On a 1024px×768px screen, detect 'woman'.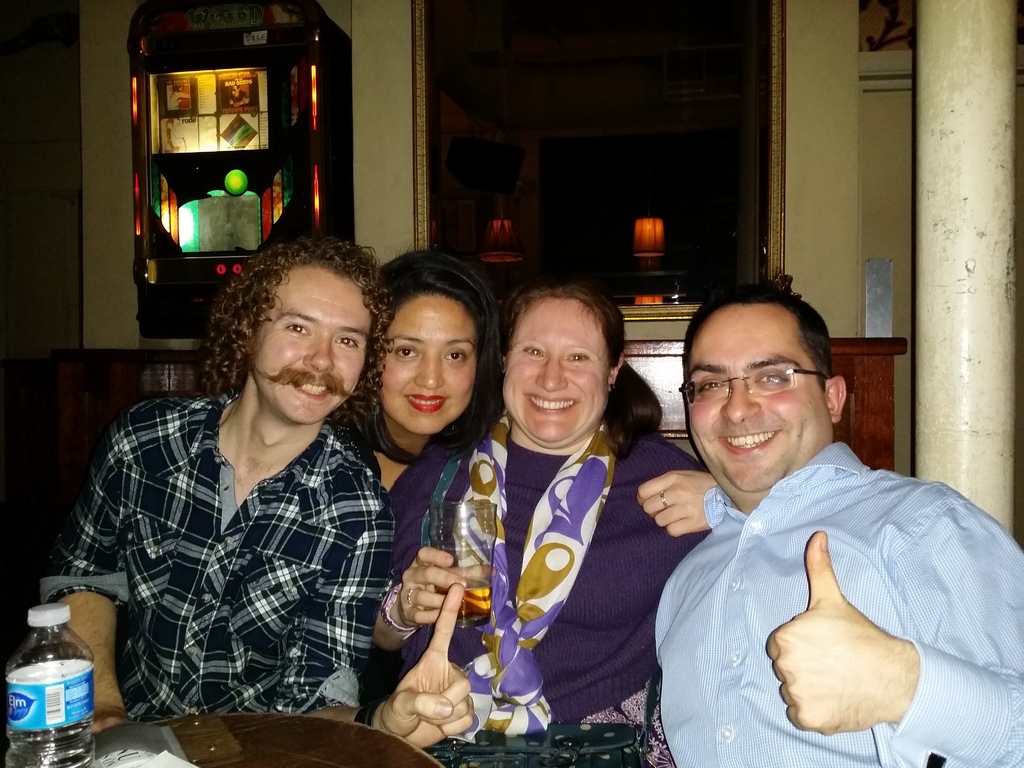
BBox(339, 250, 505, 691).
